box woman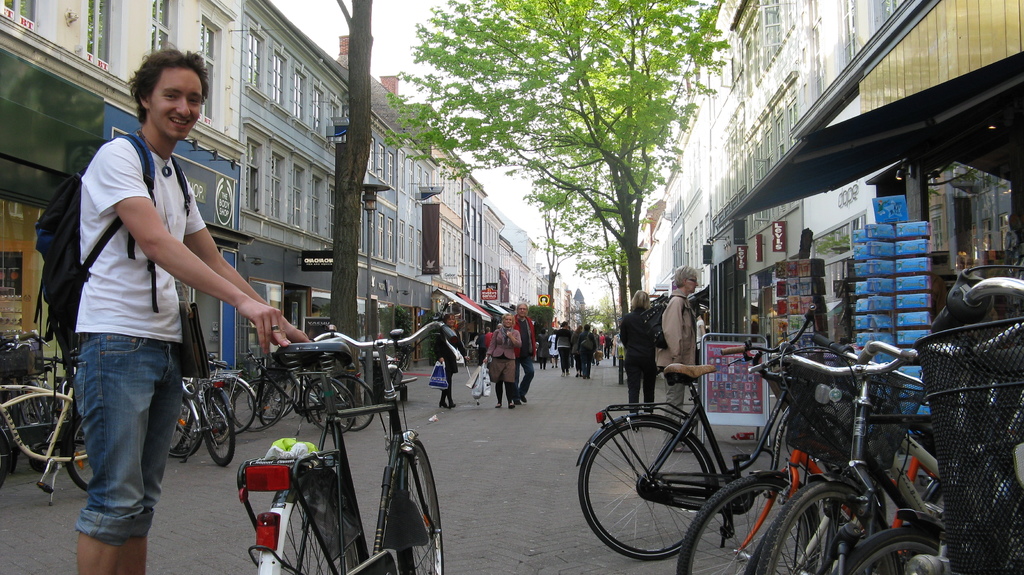
locate(620, 294, 656, 432)
